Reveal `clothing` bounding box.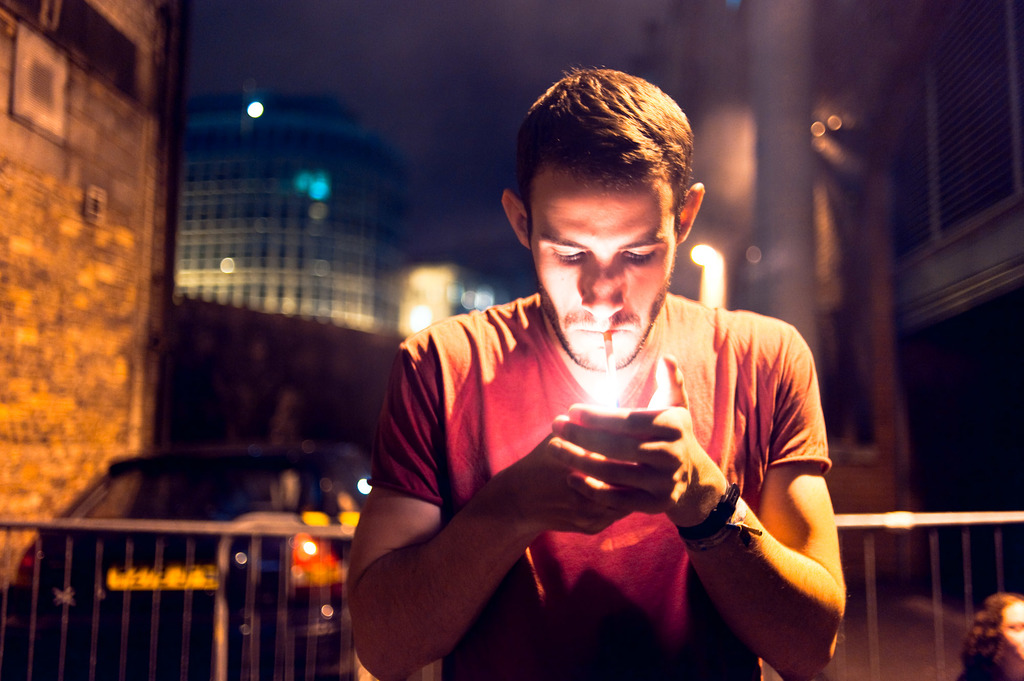
Revealed: 362/249/824/664.
